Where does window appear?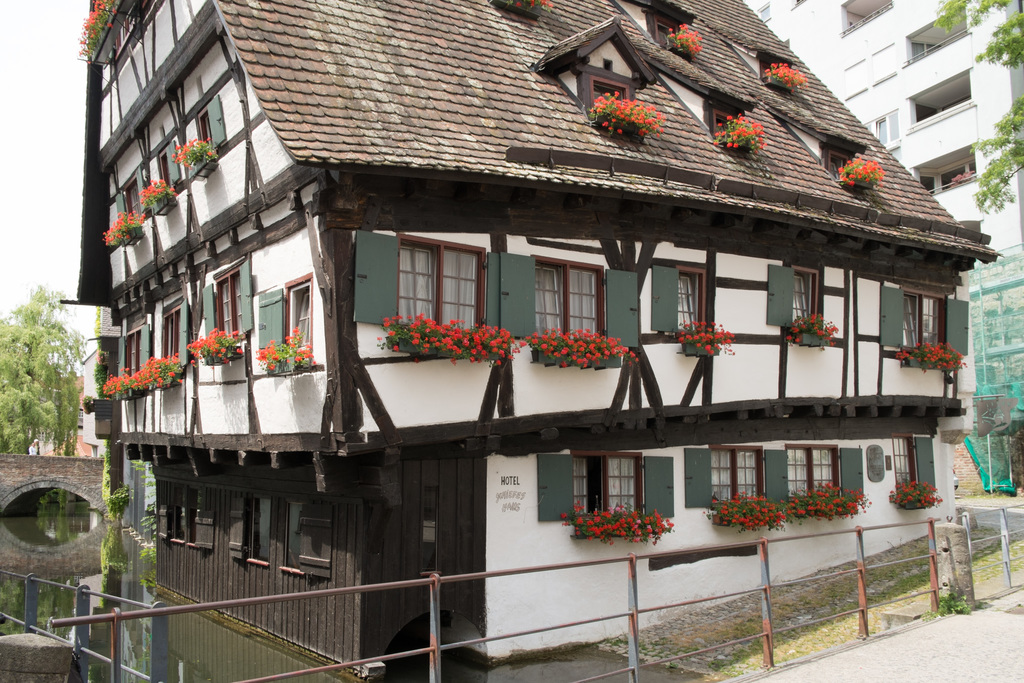
Appears at Rect(157, 307, 182, 362).
